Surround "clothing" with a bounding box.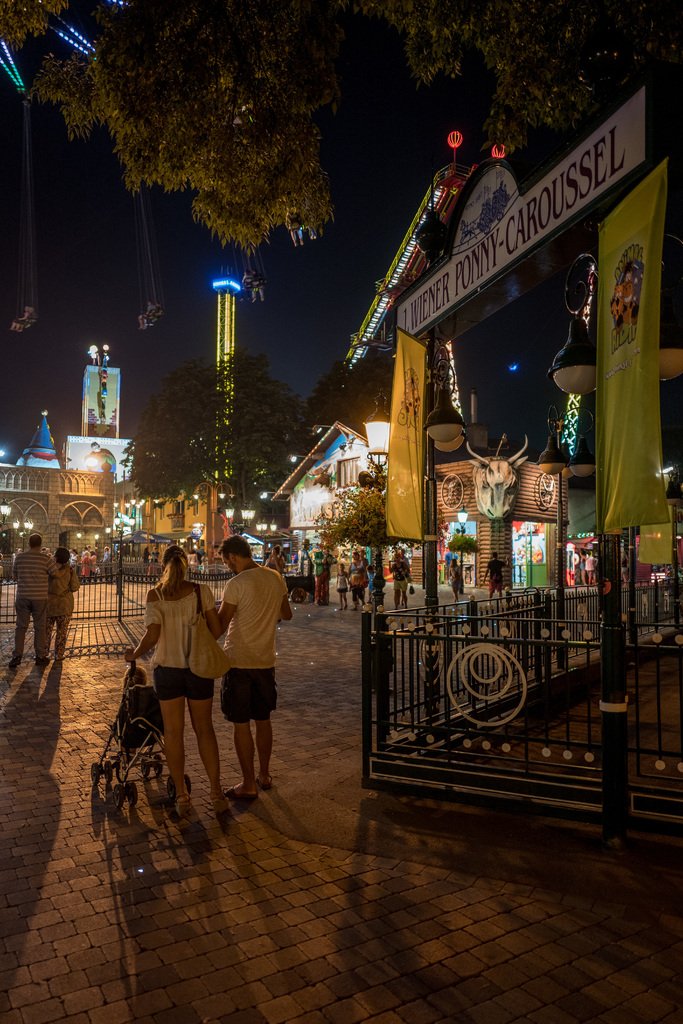
91:556:100:573.
